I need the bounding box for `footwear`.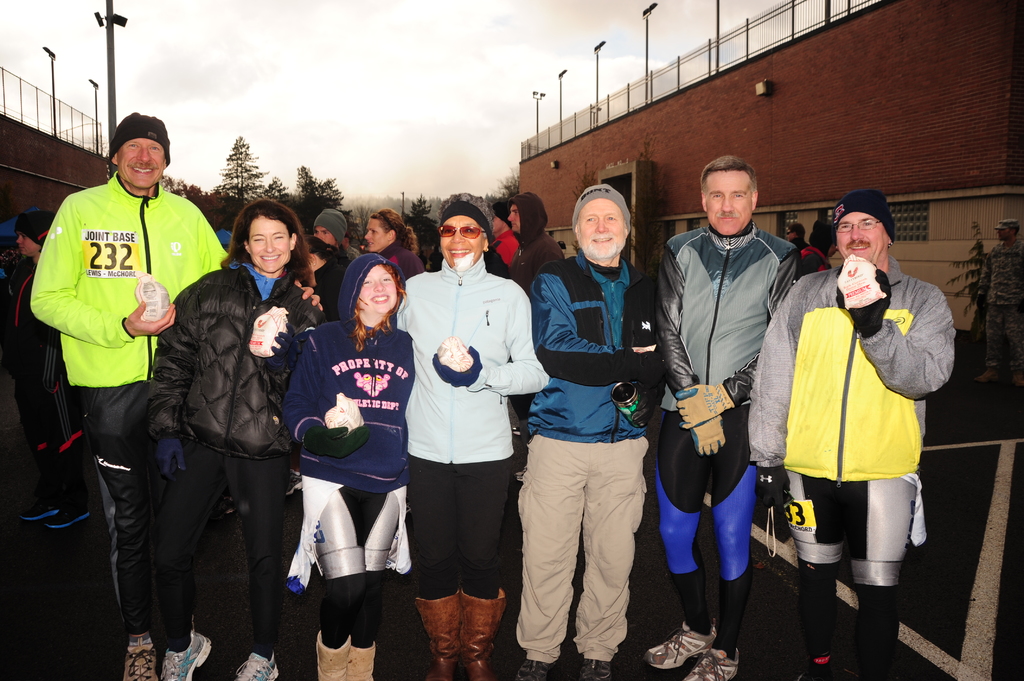
Here it is: [x1=513, y1=659, x2=559, y2=680].
